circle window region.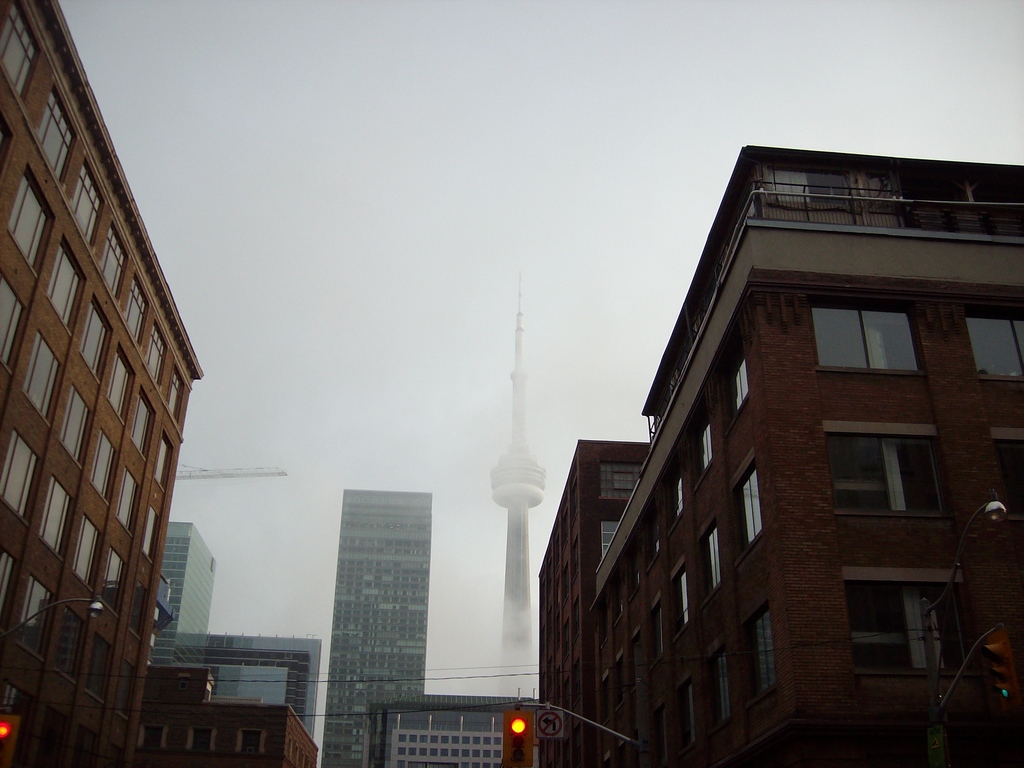
Region: bbox=(20, 574, 54, 653).
